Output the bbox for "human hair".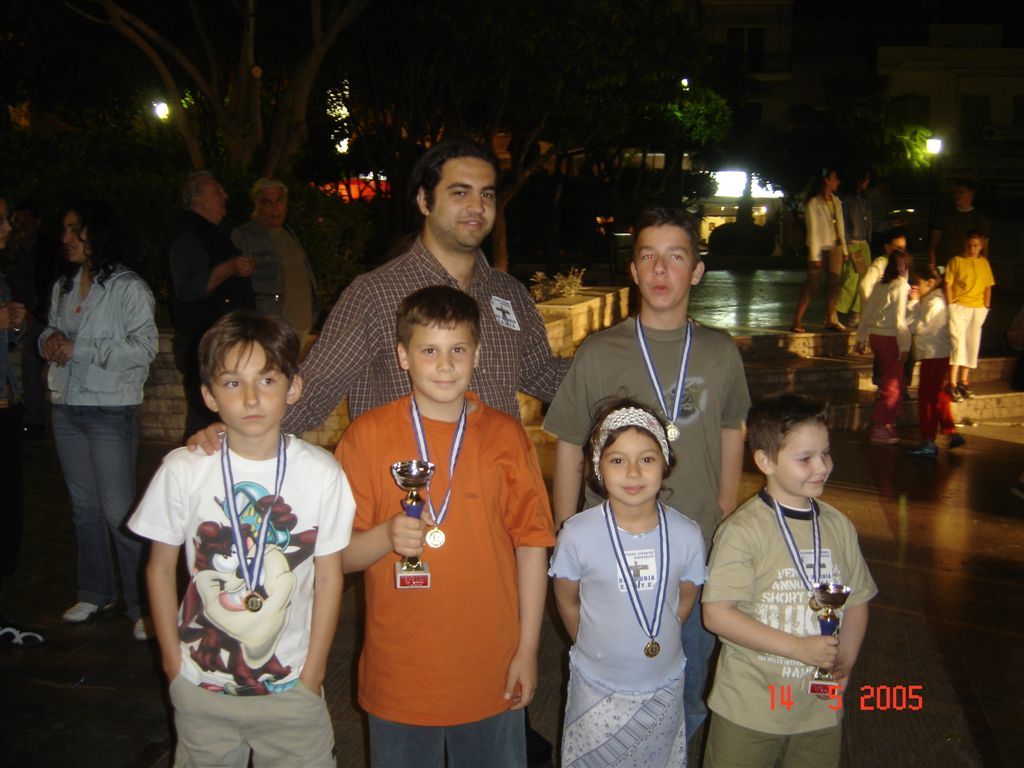
Rect(750, 392, 832, 486).
